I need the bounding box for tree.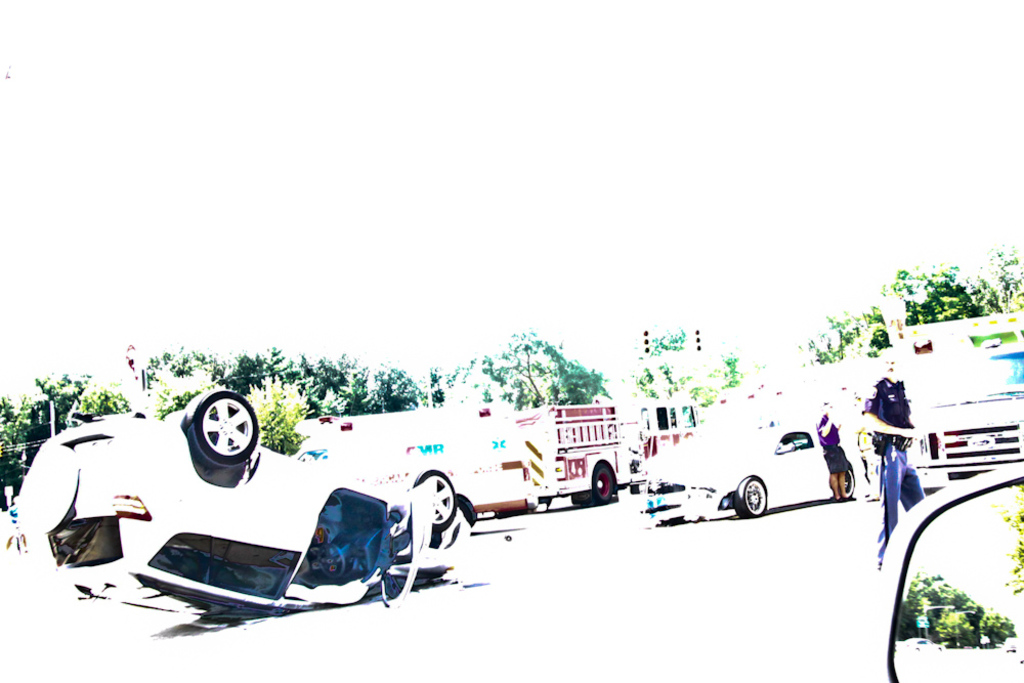
Here it is: 893, 571, 1022, 650.
